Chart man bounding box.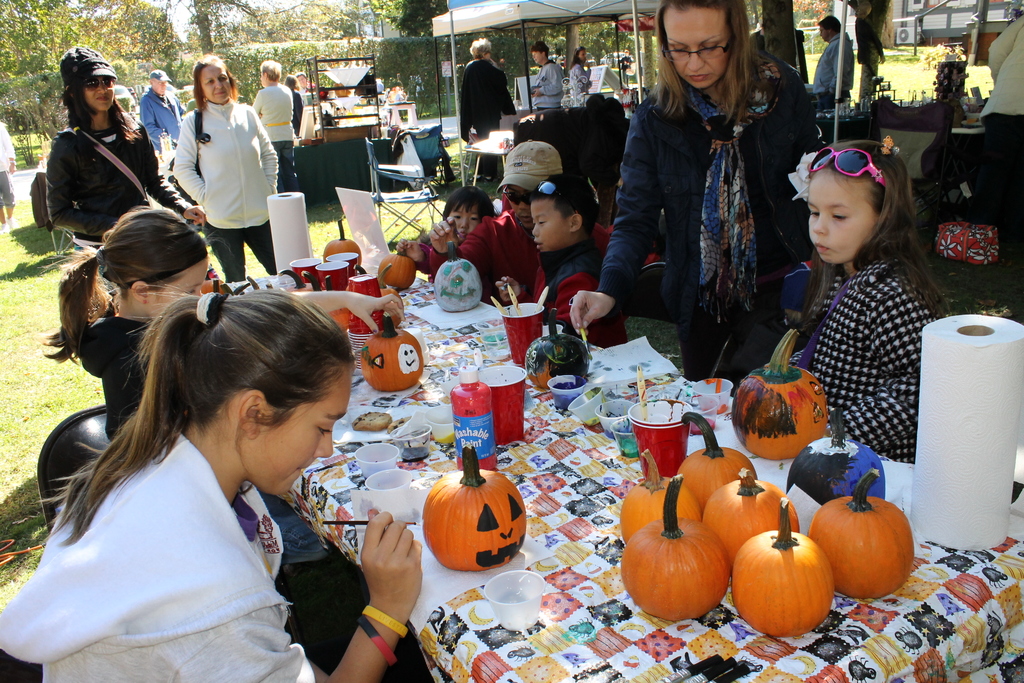
Charted: 812/5/853/110.
